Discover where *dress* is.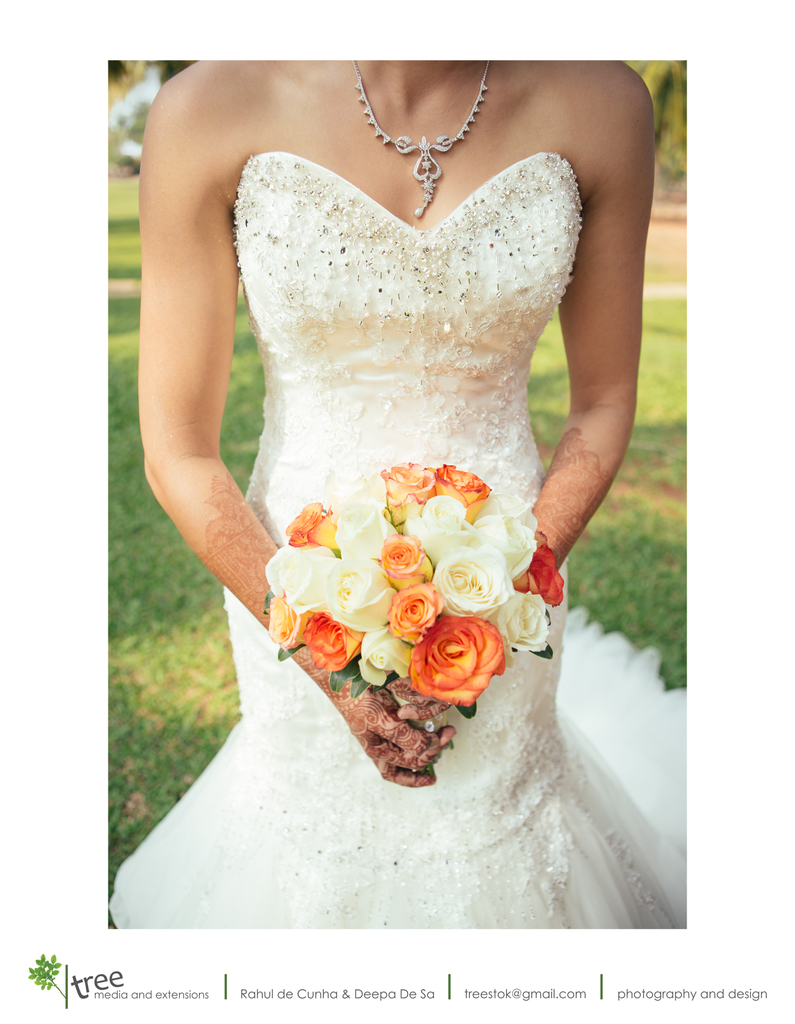
Discovered at locate(106, 149, 687, 927).
